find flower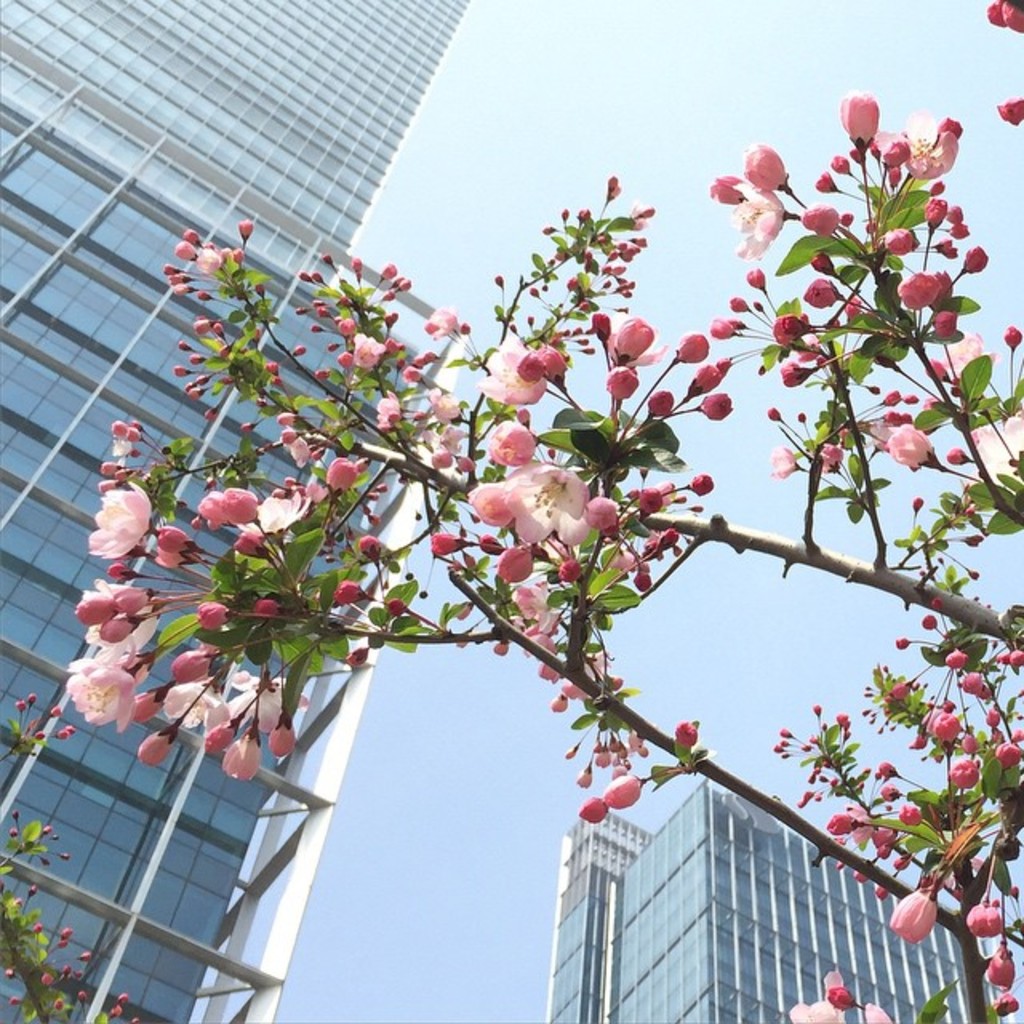
x1=570 y1=798 x2=613 y2=830
